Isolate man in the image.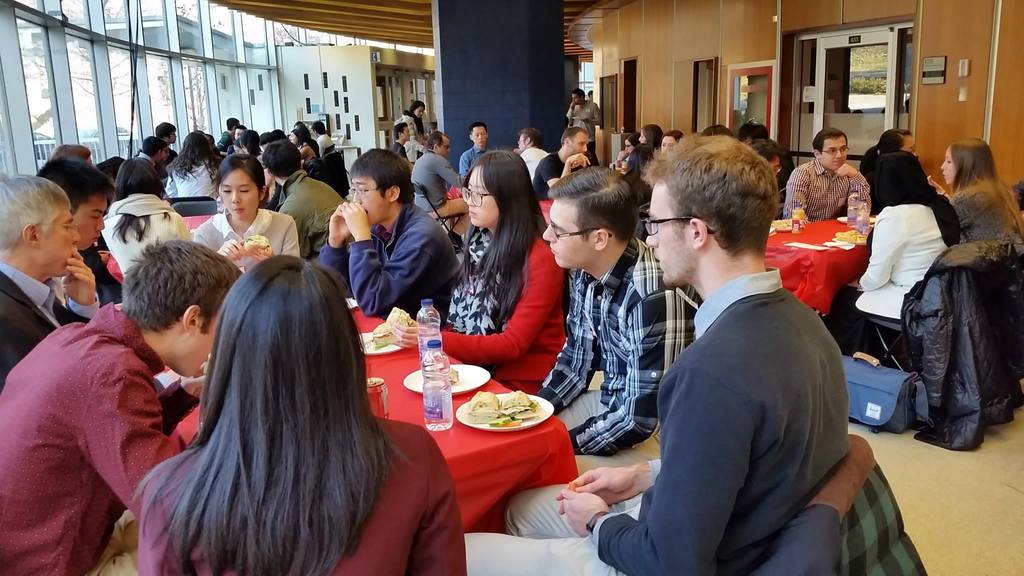
Isolated region: [x1=316, y1=151, x2=456, y2=326].
